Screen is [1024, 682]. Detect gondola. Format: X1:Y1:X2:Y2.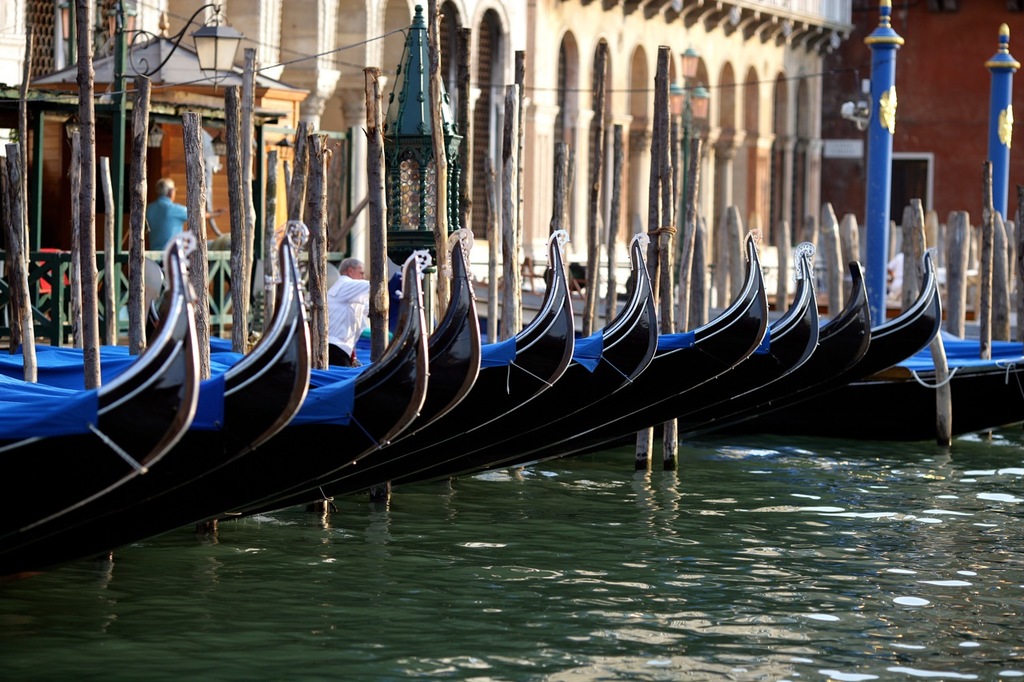
869:229:948:377.
